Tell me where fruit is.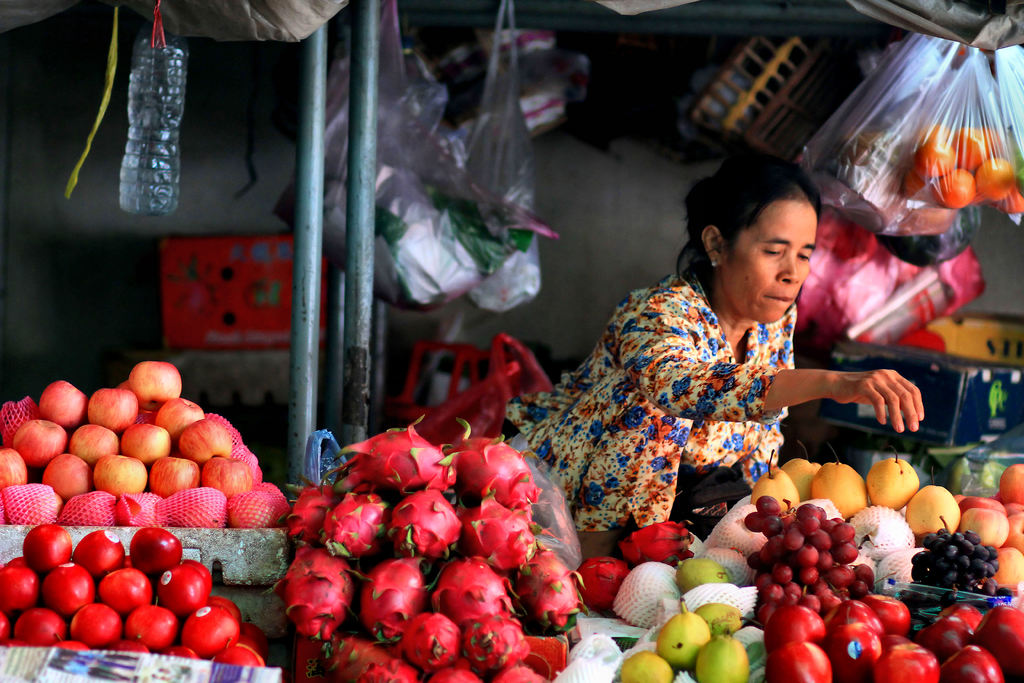
fruit is at {"x1": 673, "y1": 561, "x2": 729, "y2": 582}.
